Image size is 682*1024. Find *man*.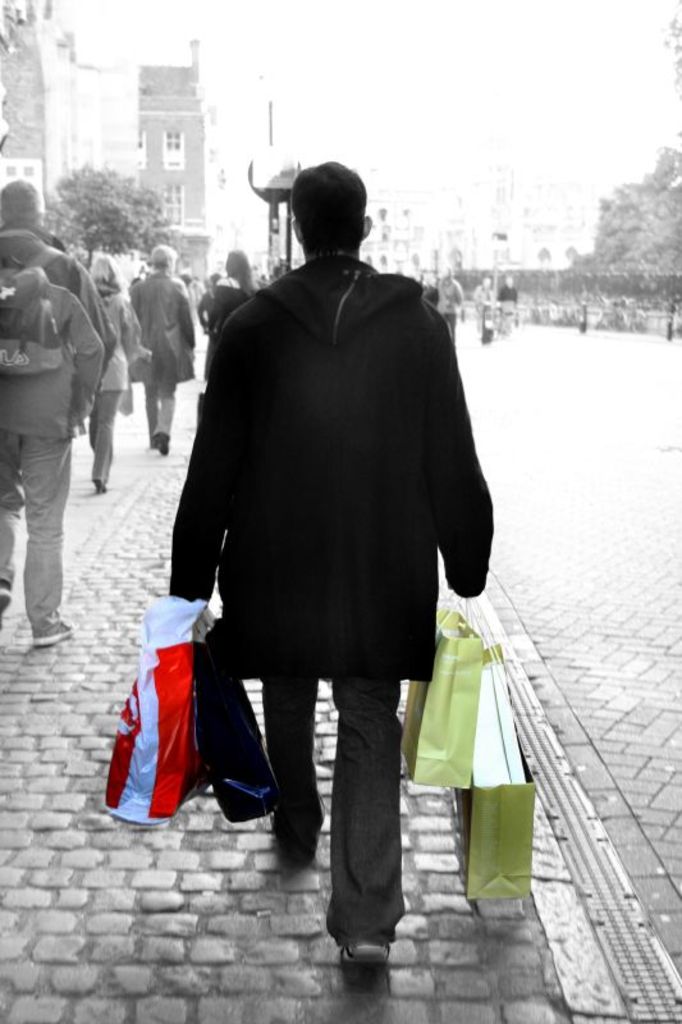
(x1=0, y1=234, x2=110, y2=645).
